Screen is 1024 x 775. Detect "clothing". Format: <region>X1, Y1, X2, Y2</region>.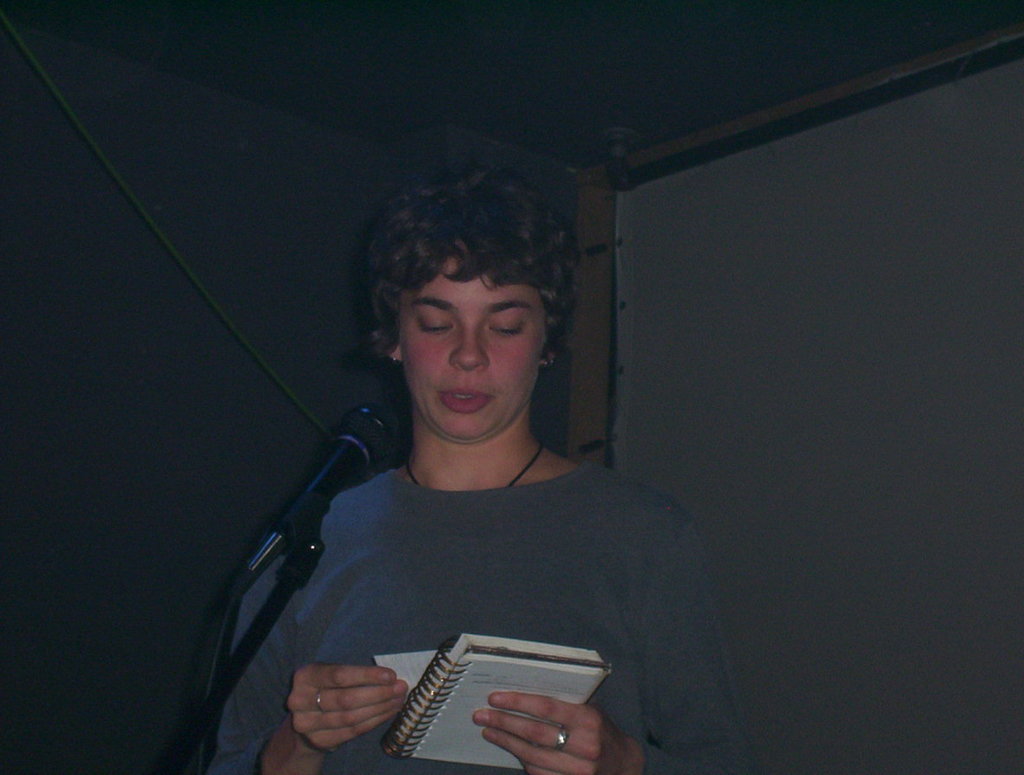
<region>228, 366, 744, 744</region>.
